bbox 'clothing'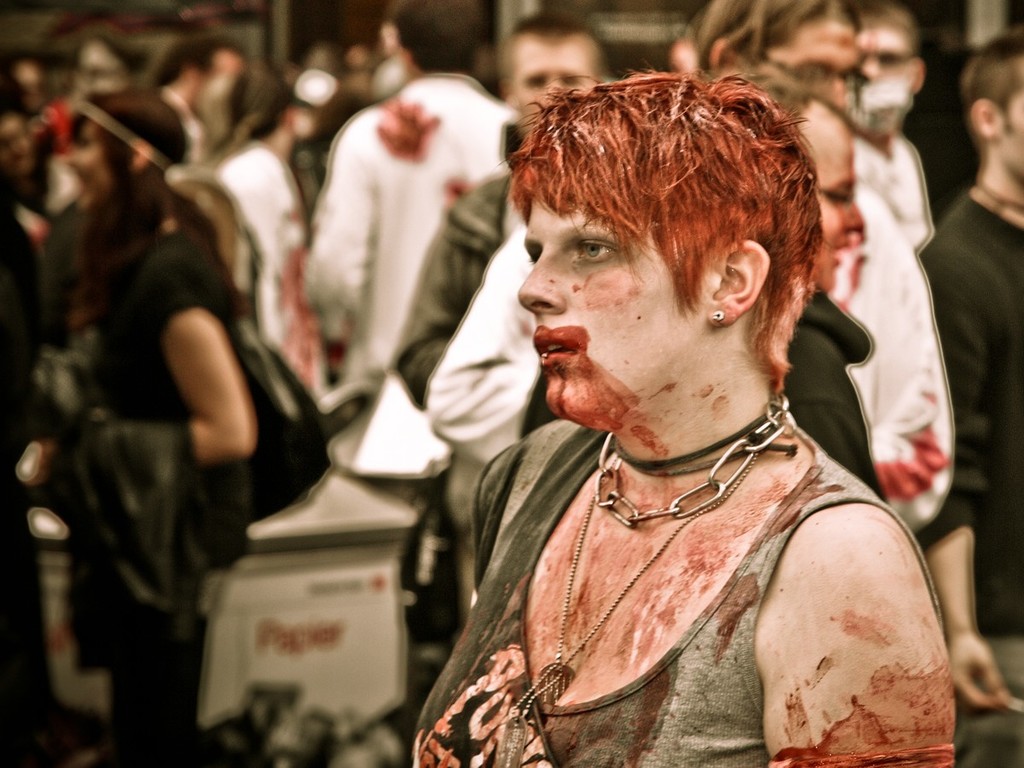
BBox(396, 172, 504, 412)
